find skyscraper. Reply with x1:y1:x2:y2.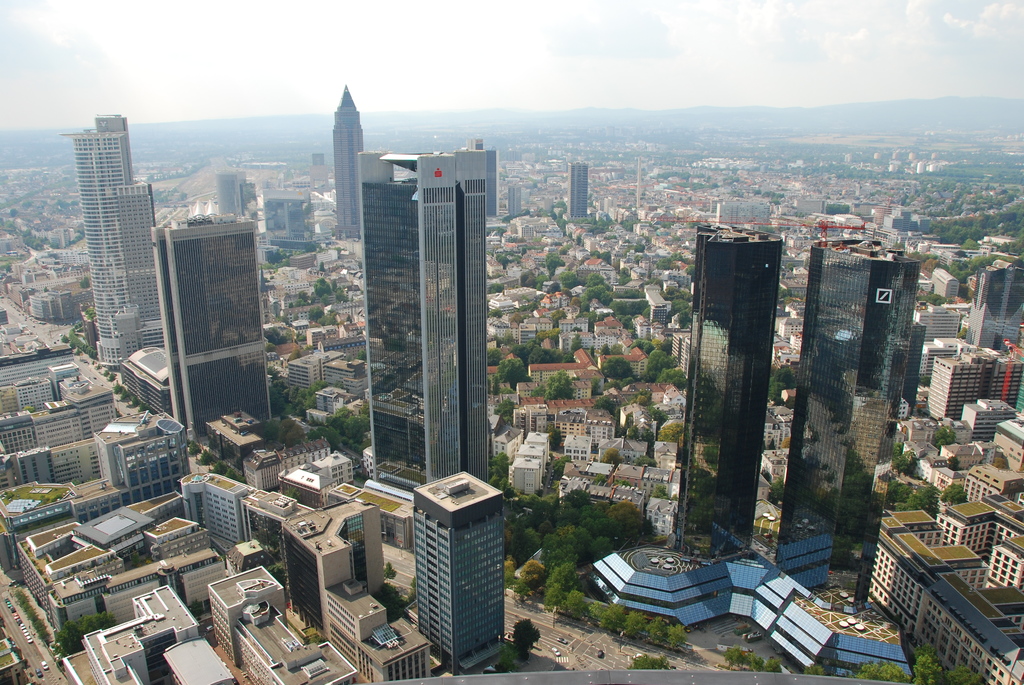
44:84:156:375.
